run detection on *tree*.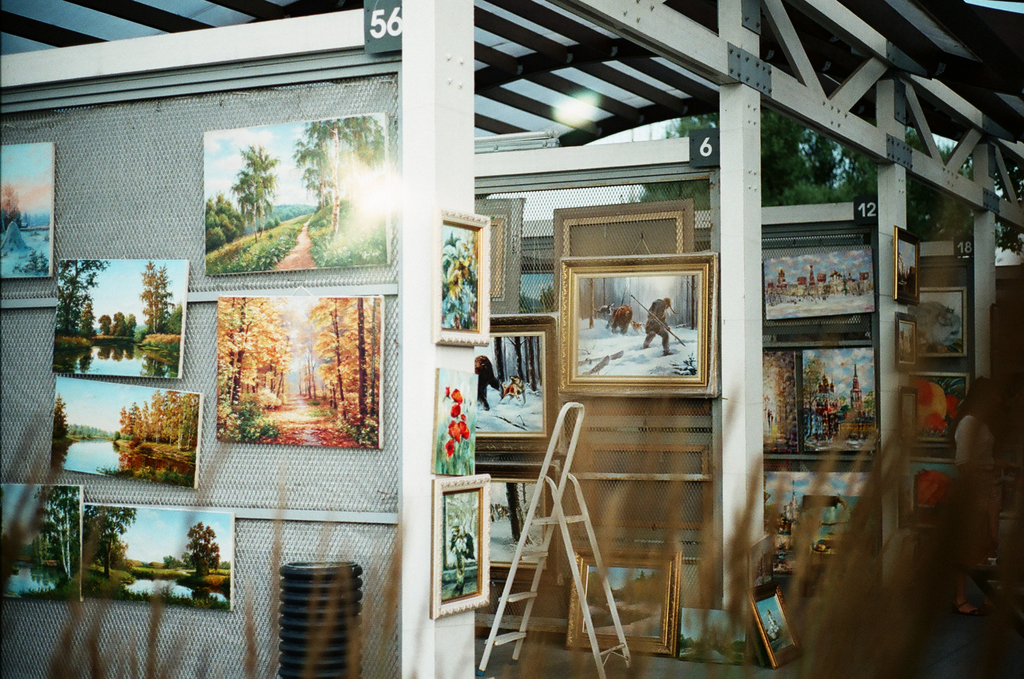
Result: (241,143,287,240).
